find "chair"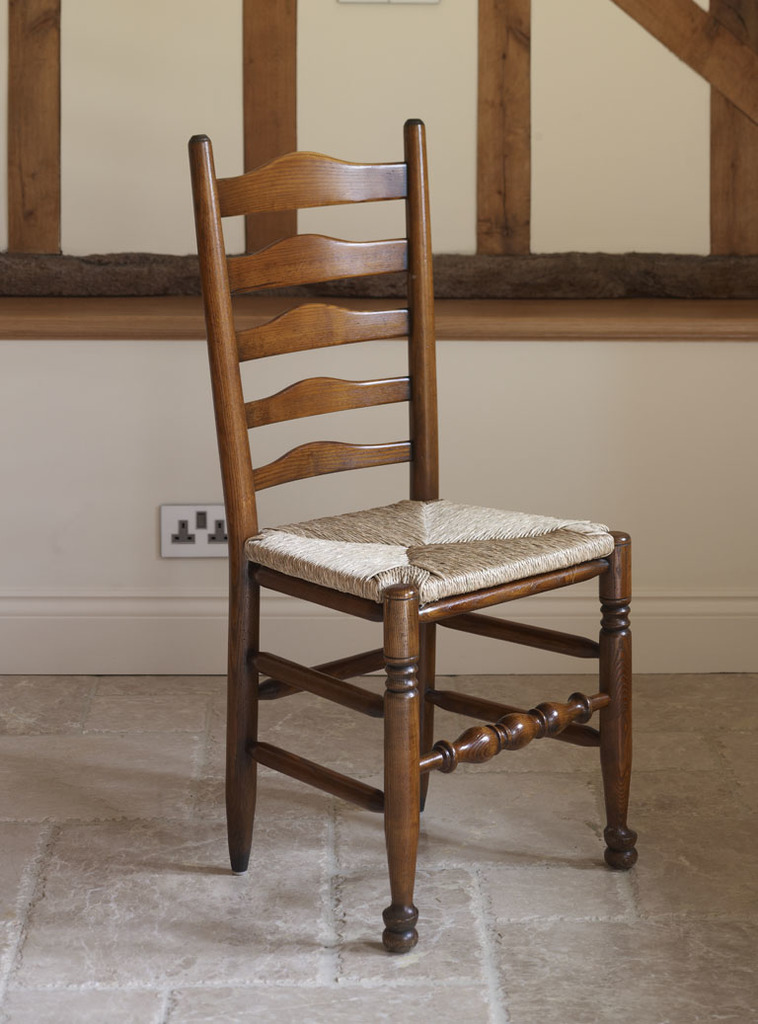
184/112/638/963
